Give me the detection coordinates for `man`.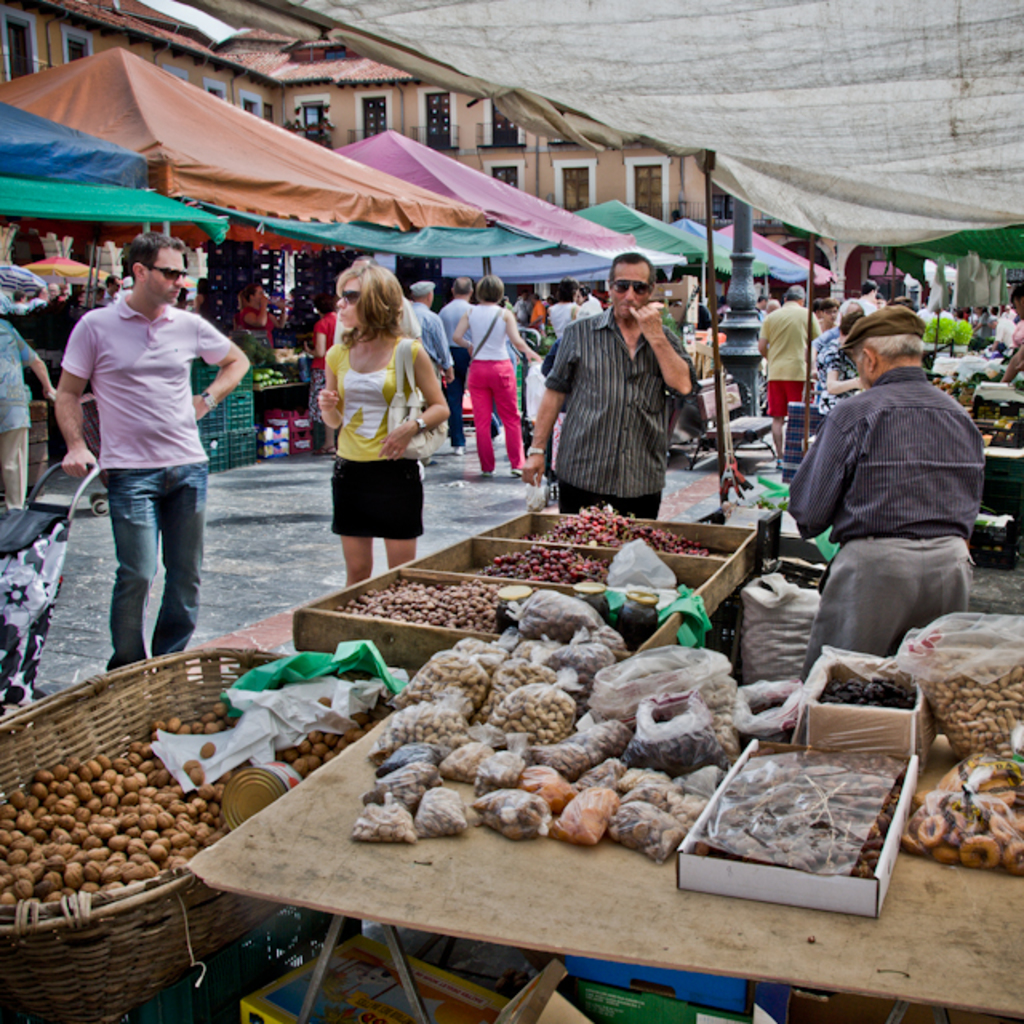
(442,277,496,453).
